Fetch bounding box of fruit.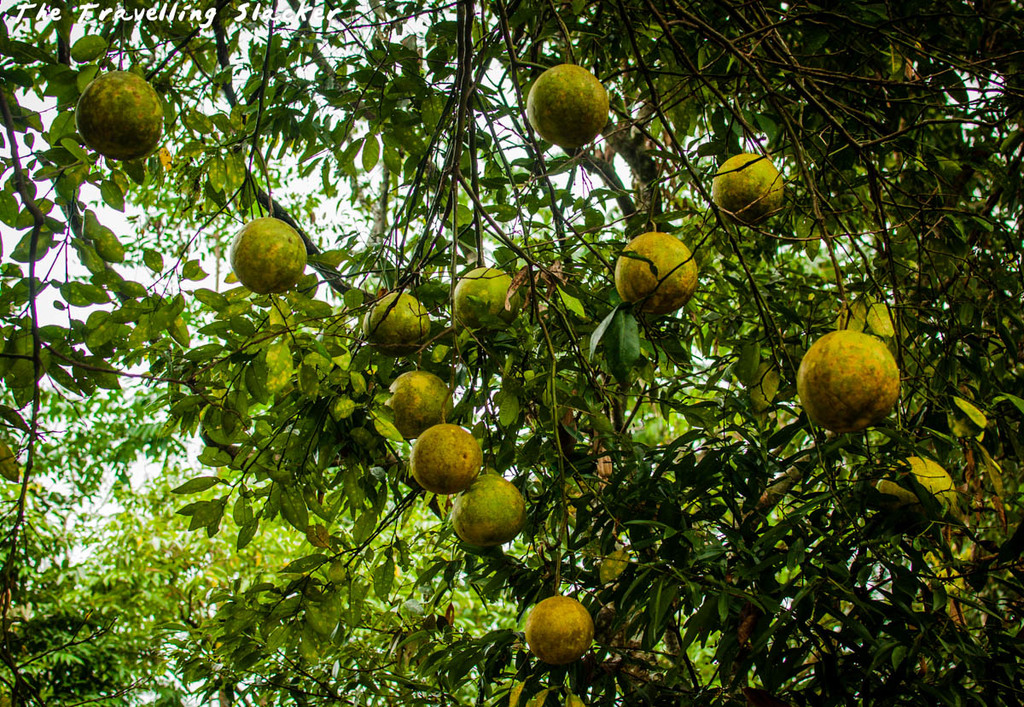
Bbox: (x1=712, y1=151, x2=791, y2=231).
